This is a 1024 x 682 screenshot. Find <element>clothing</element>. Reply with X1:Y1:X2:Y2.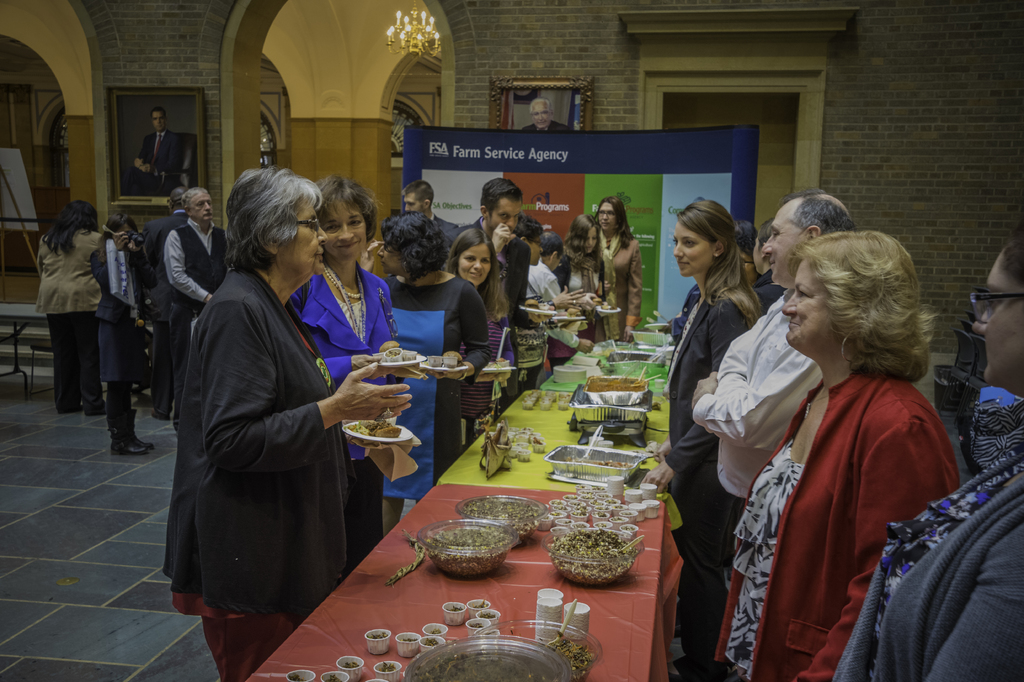
710:371:964:681.
